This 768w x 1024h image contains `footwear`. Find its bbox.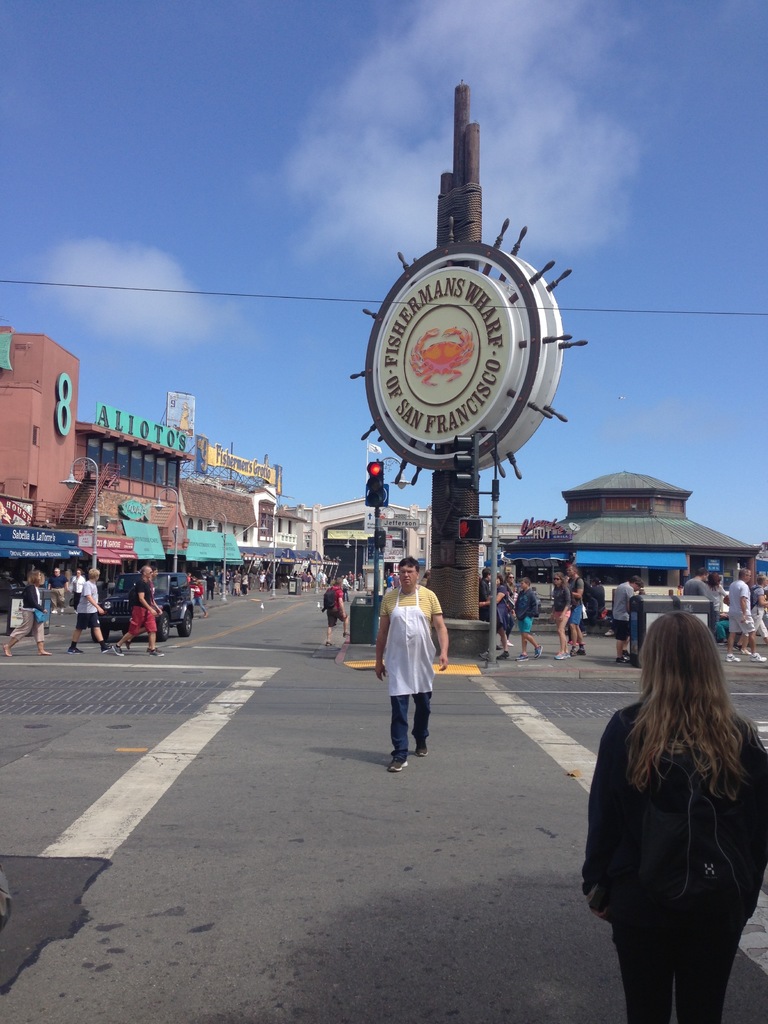
x1=102, y1=643, x2=112, y2=653.
